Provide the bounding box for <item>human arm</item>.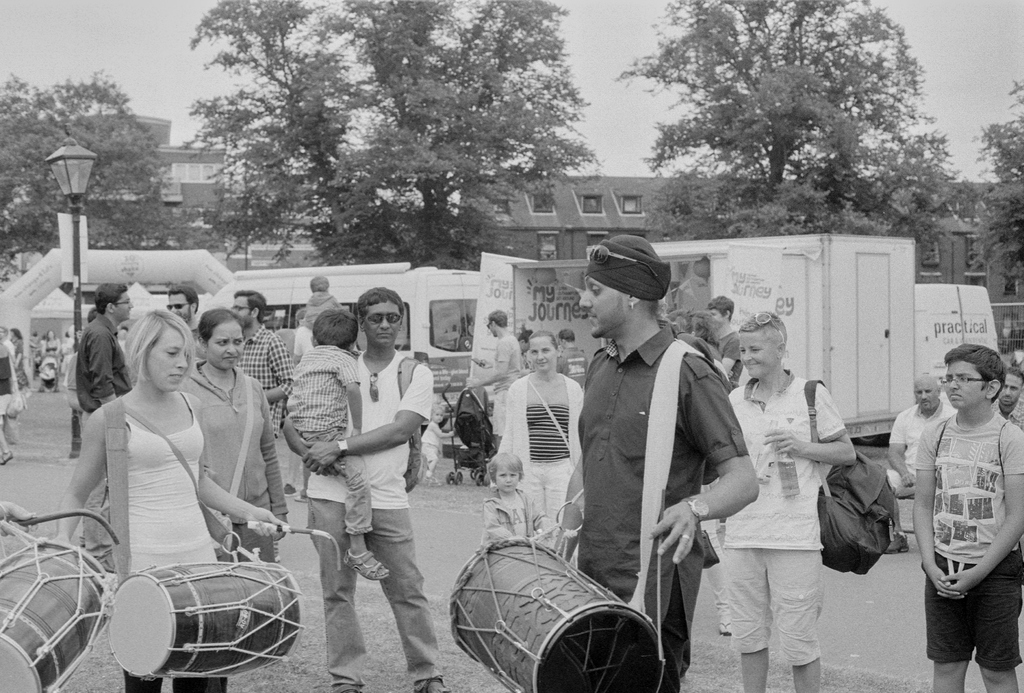
Rect(189, 403, 296, 537).
